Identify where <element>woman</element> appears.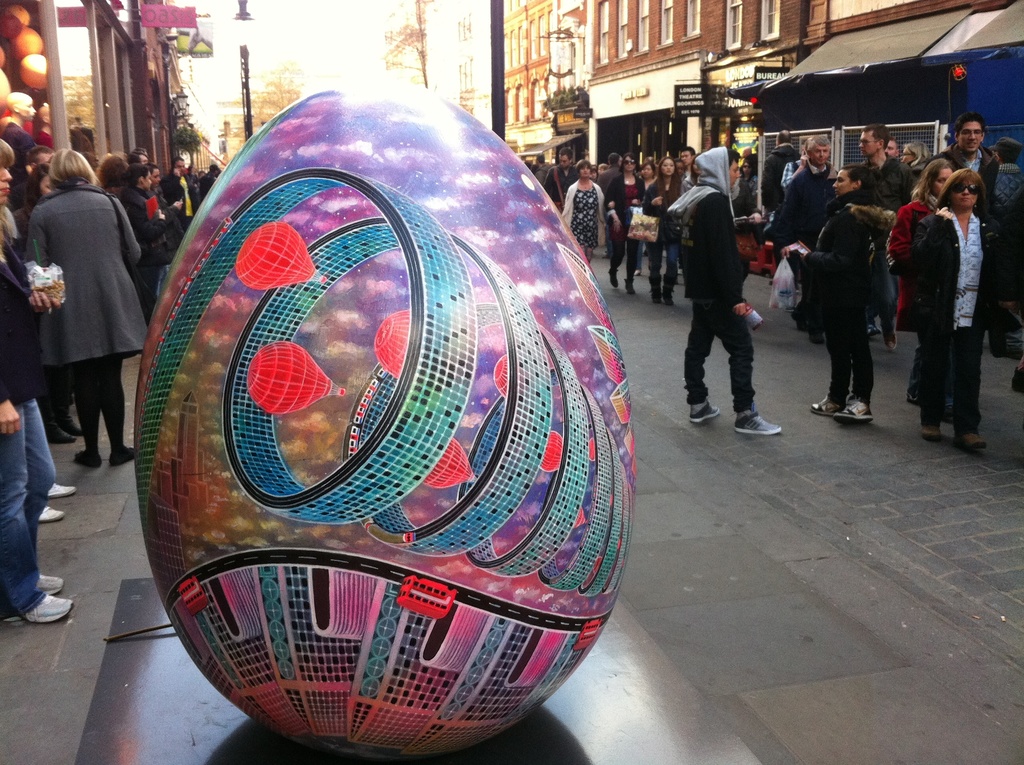
Appears at left=897, top=143, right=932, bottom=177.
